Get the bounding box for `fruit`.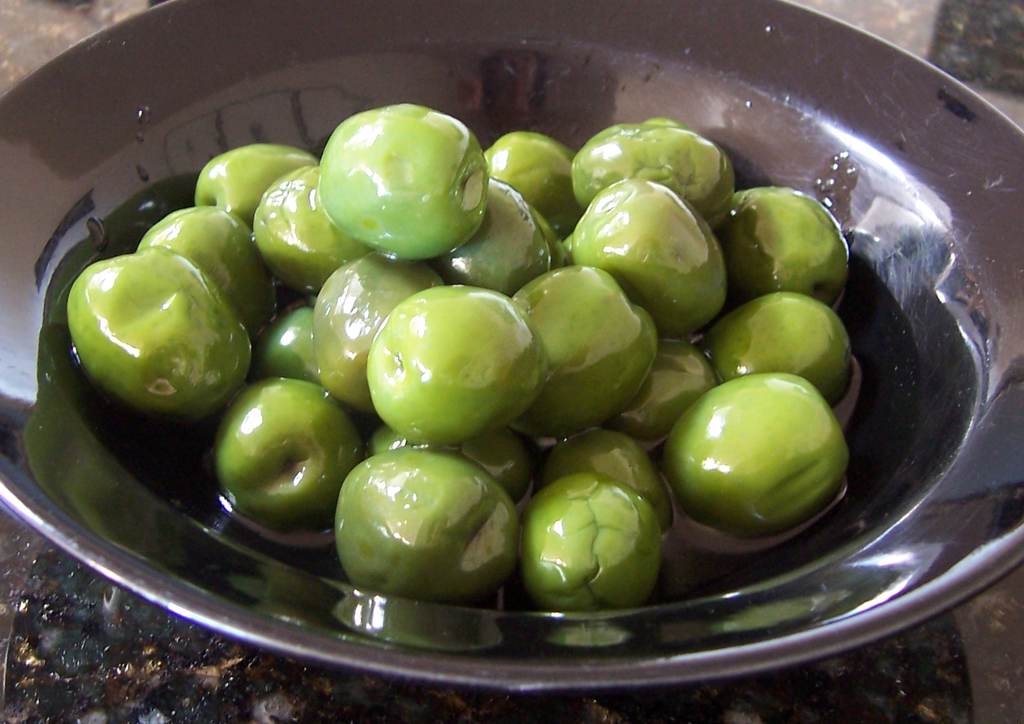
(367, 283, 548, 446).
